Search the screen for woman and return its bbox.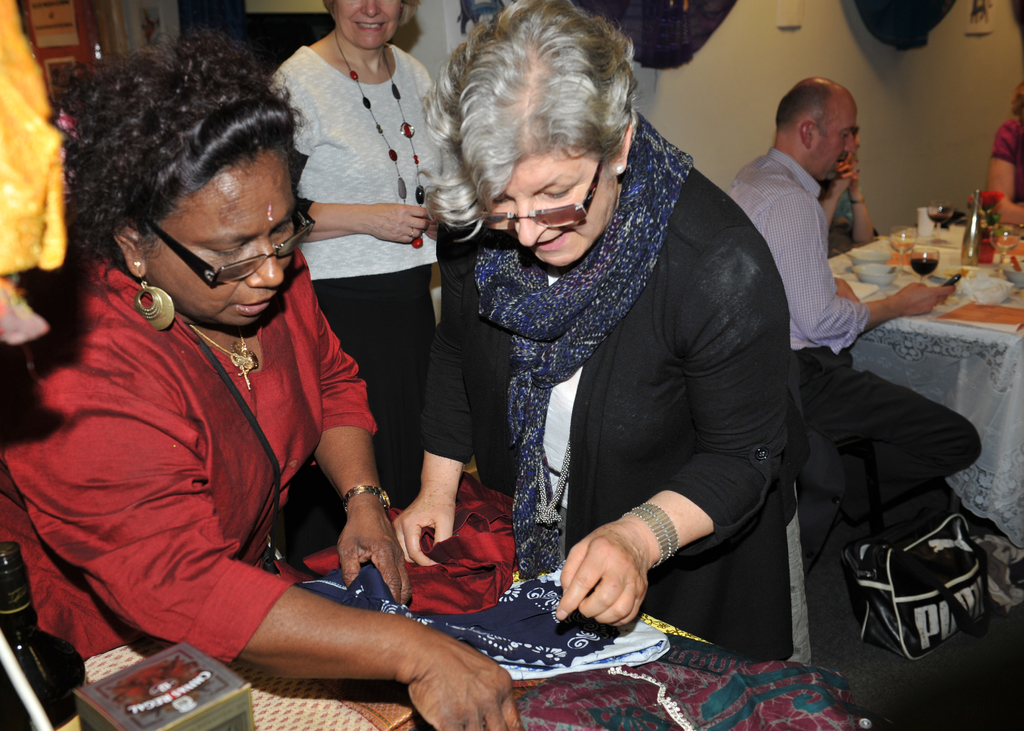
Found: 0, 44, 509, 730.
